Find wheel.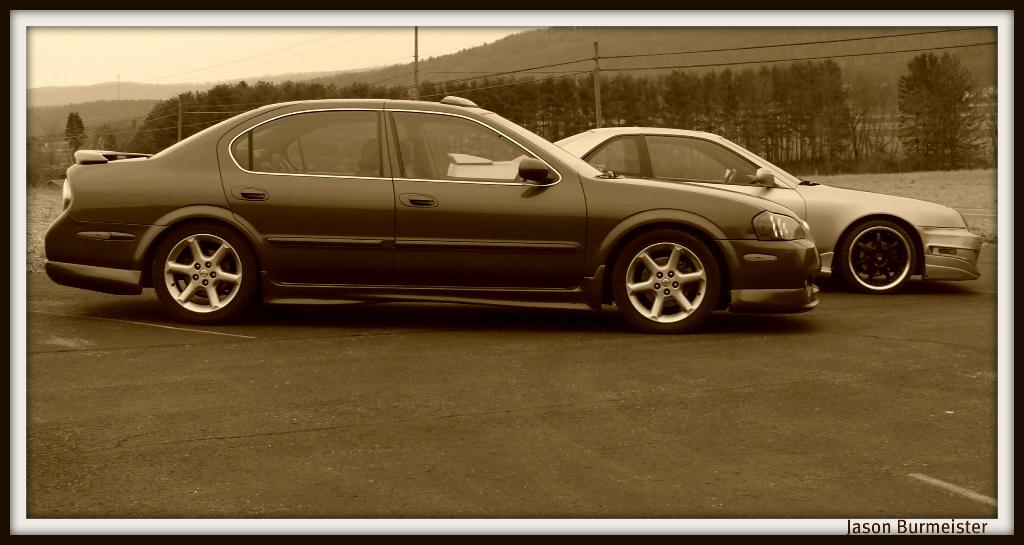
[148,219,257,324].
